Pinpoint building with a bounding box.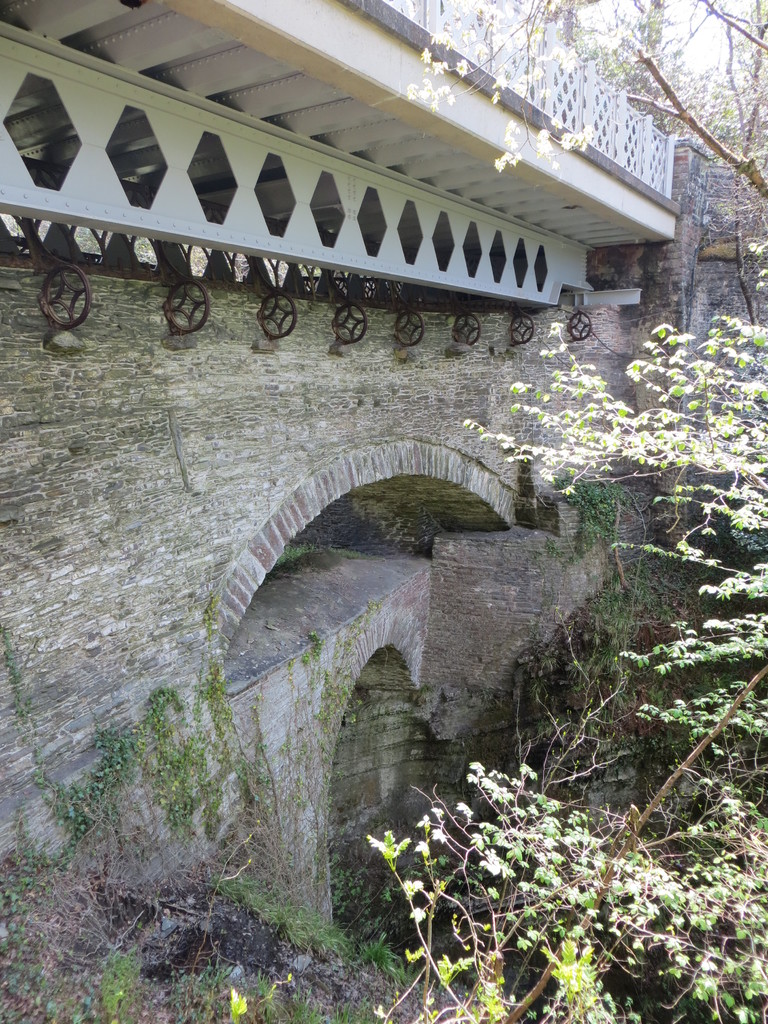
{"x1": 0, "y1": 0, "x2": 767, "y2": 1023}.
